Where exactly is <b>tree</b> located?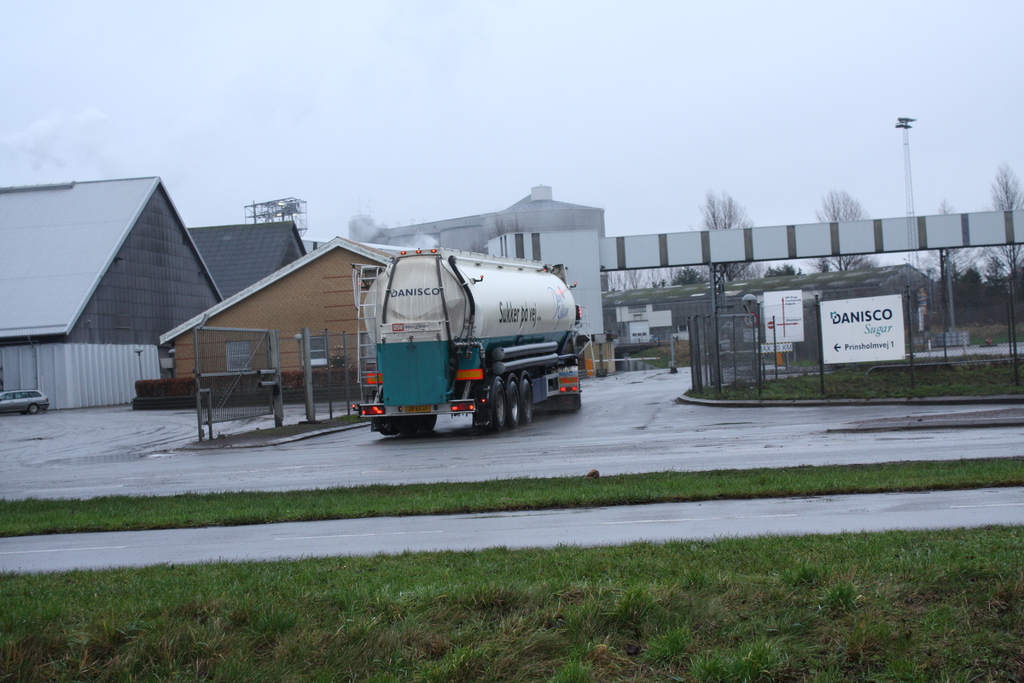
Its bounding box is bbox=[911, 194, 989, 307].
